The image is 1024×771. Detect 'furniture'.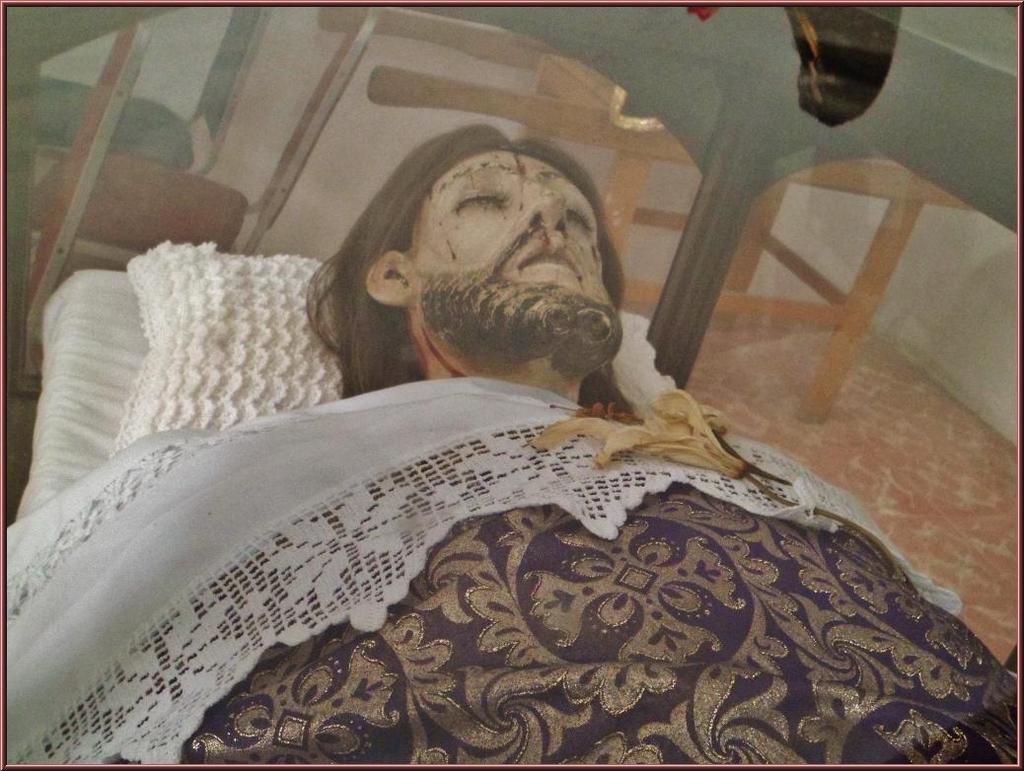
Detection: Rect(7, 241, 1023, 770).
